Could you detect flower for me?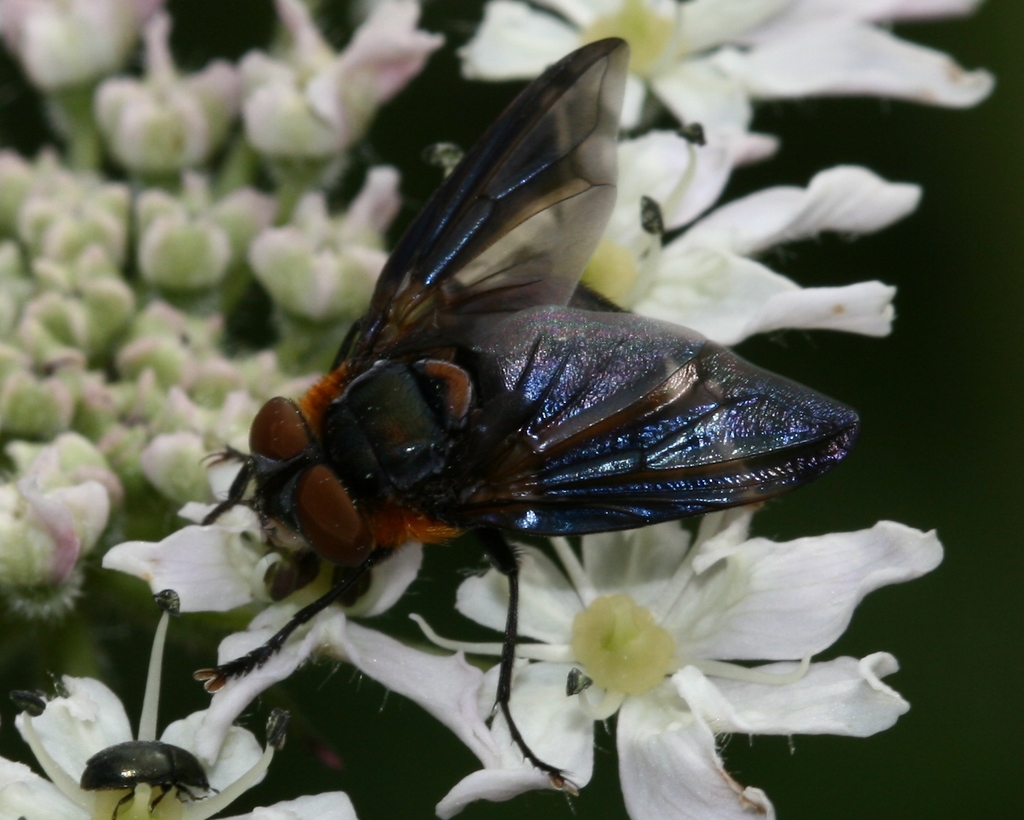
Detection result: BBox(0, 585, 360, 819).
